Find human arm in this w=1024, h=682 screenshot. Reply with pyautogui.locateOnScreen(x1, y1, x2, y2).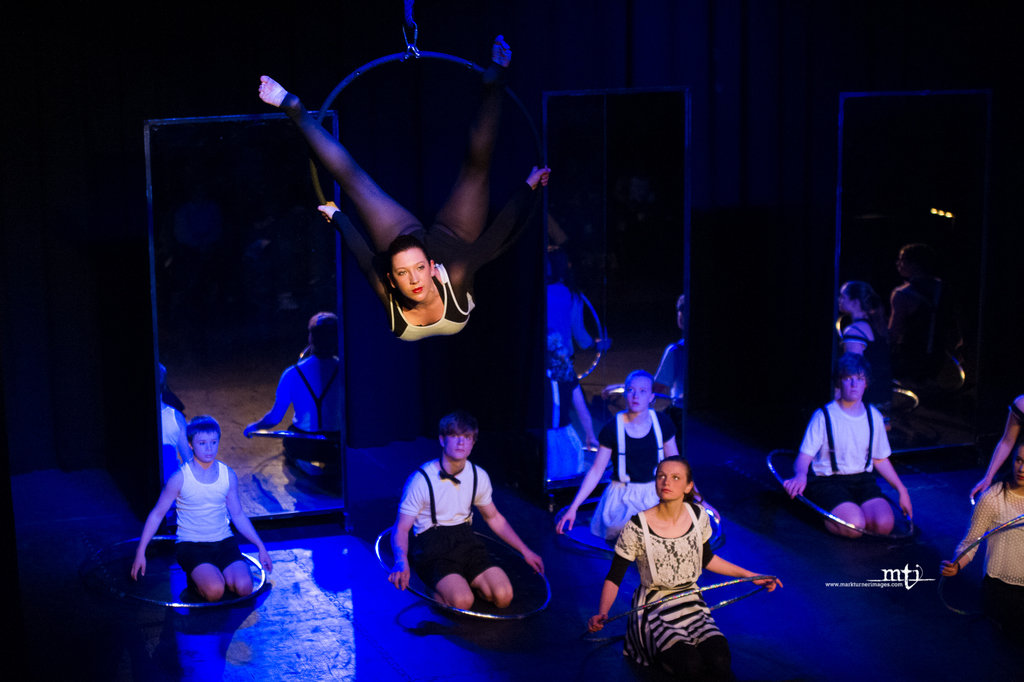
pyautogui.locateOnScreen(696, 519, 781, 595).
